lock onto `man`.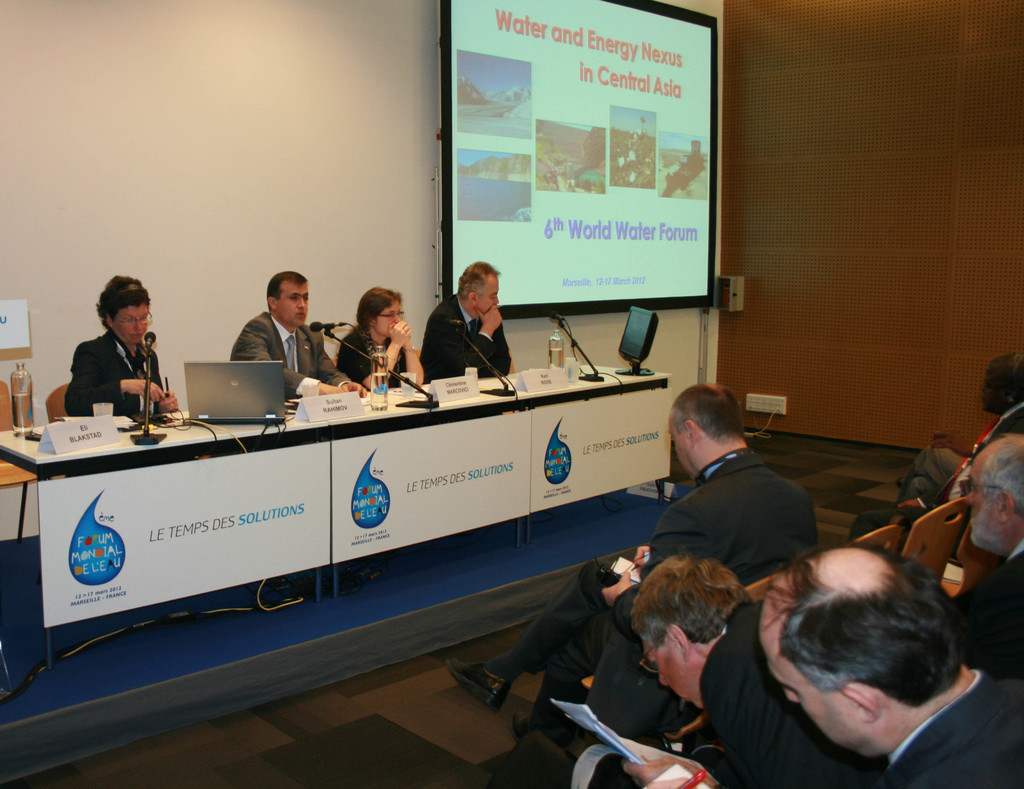
Locked: select_region(749, 540, 1023, 788).
